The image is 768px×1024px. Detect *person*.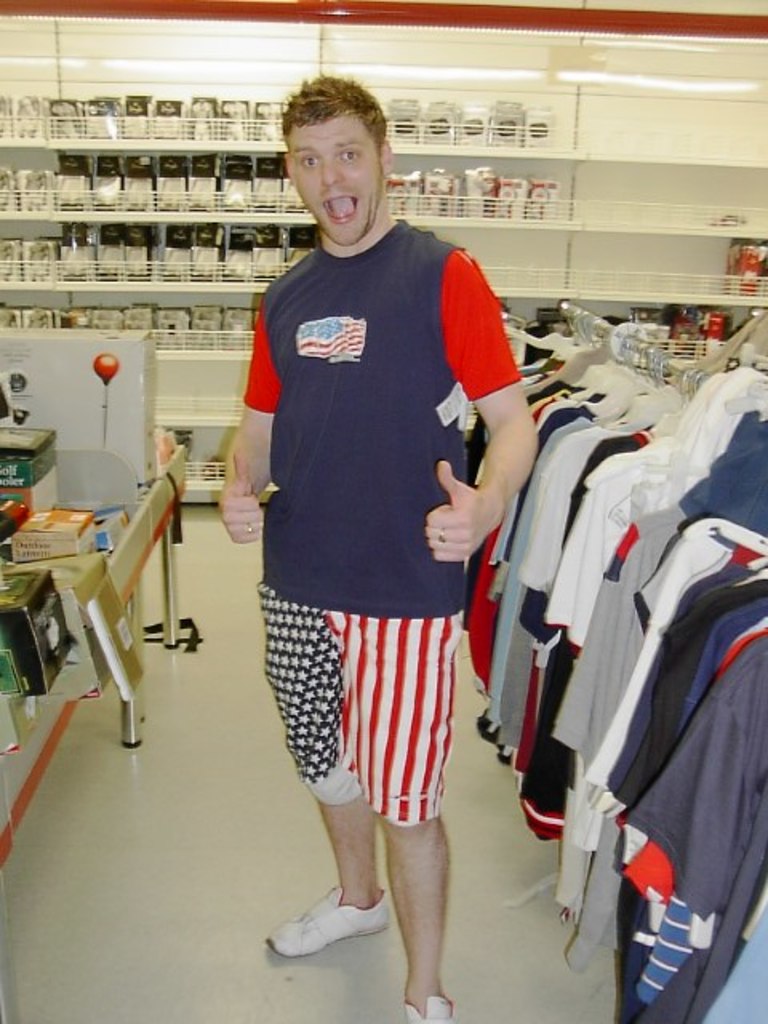
Detection: 224, 74, 536, 1022.
